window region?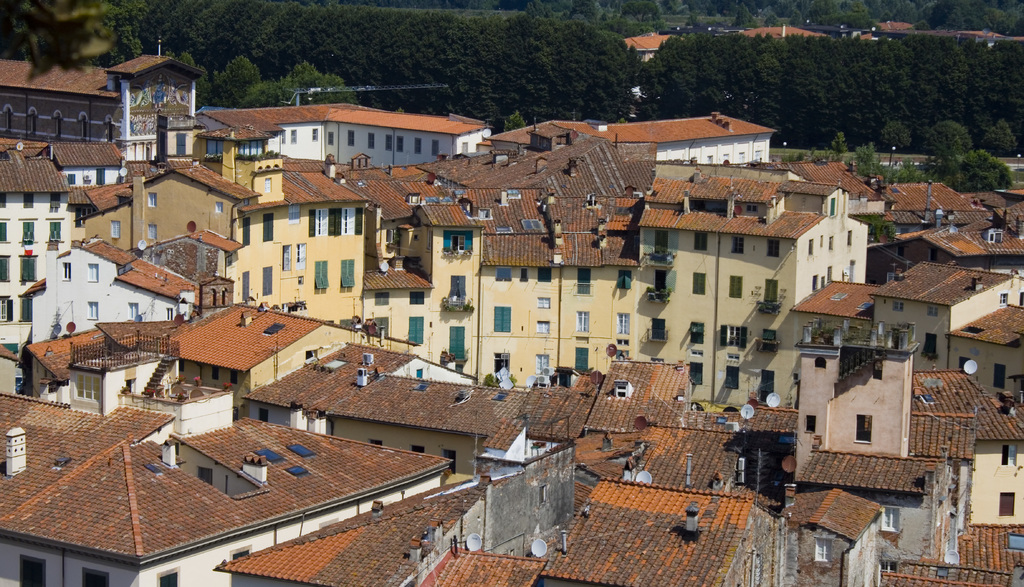
BBox(806, 194, 861, 292)
